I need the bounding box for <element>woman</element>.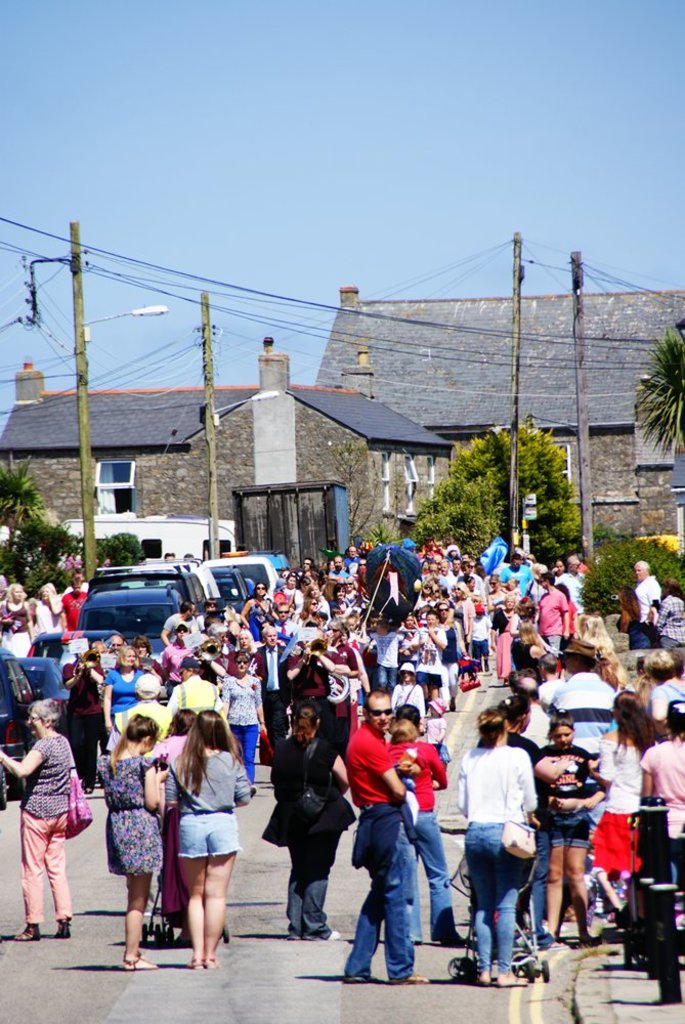
Here it is: l=266, t=699, r=353, b=941.
